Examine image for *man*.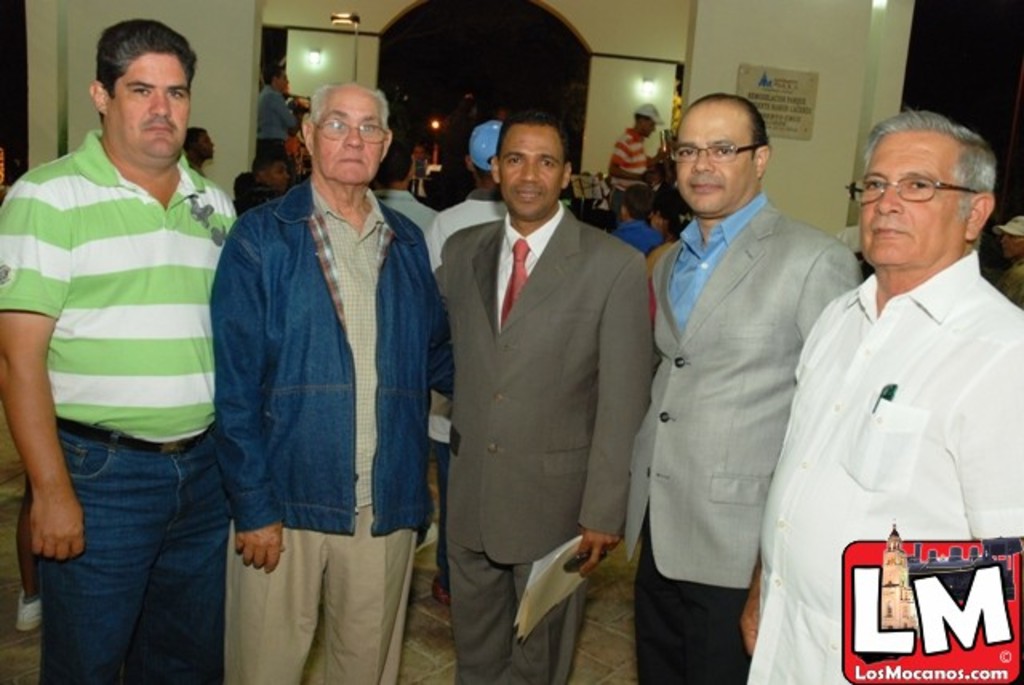
Examination result: [430, 114, 656, 683].
